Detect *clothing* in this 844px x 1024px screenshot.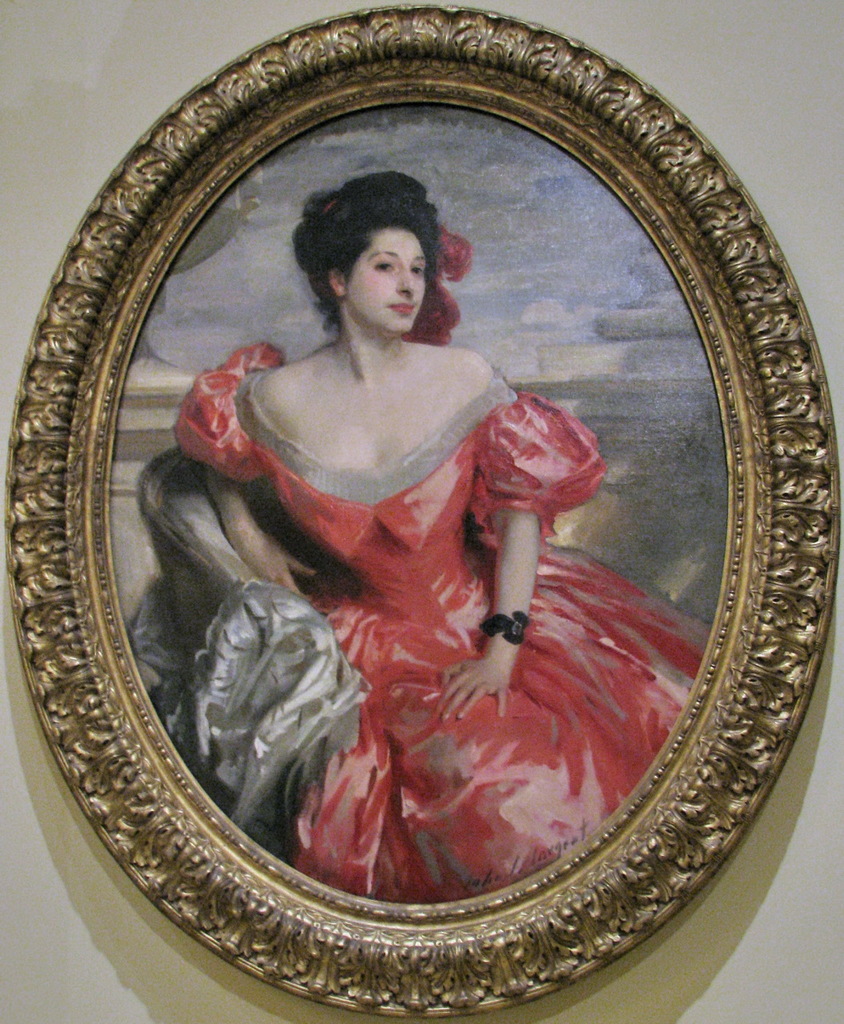
Detection: [left=176, top=325, right=710, bottom=928].
